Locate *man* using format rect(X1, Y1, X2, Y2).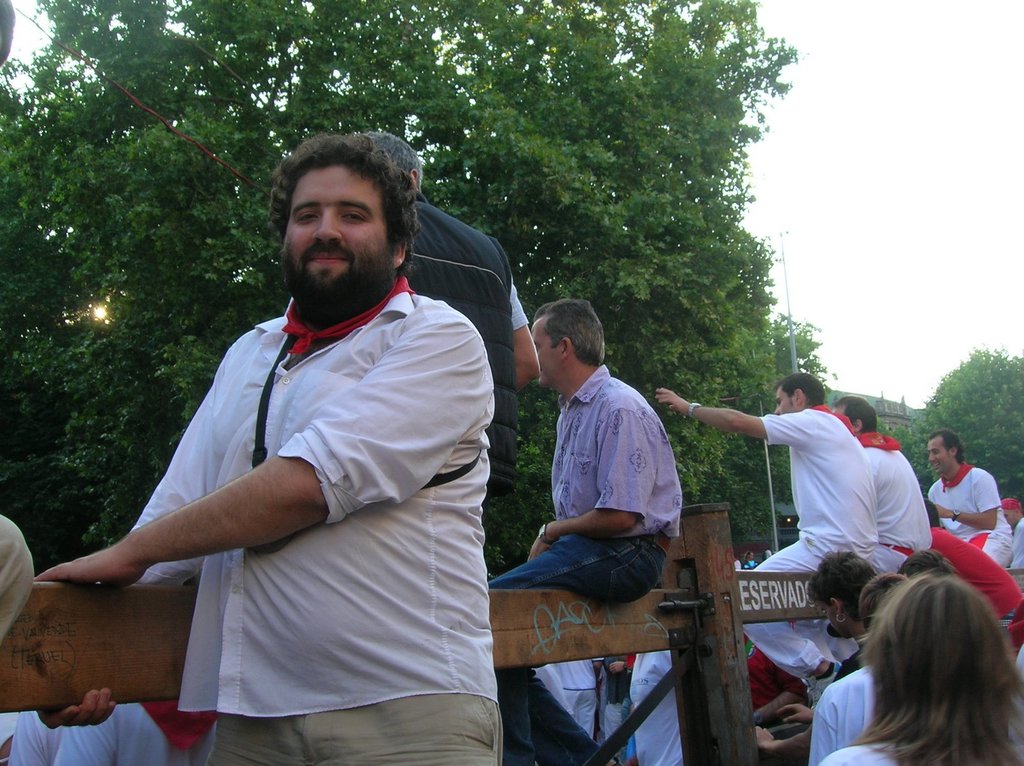
rect(34, 131, 503, 765).
